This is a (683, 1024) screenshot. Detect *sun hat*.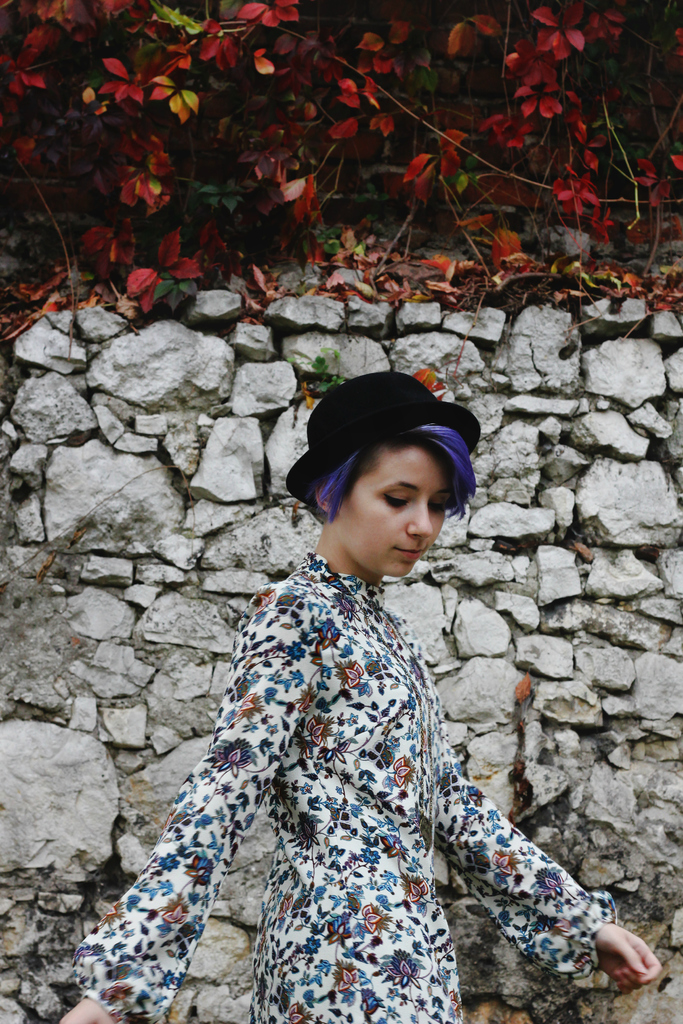
box=[274, 371, 481, 506].
